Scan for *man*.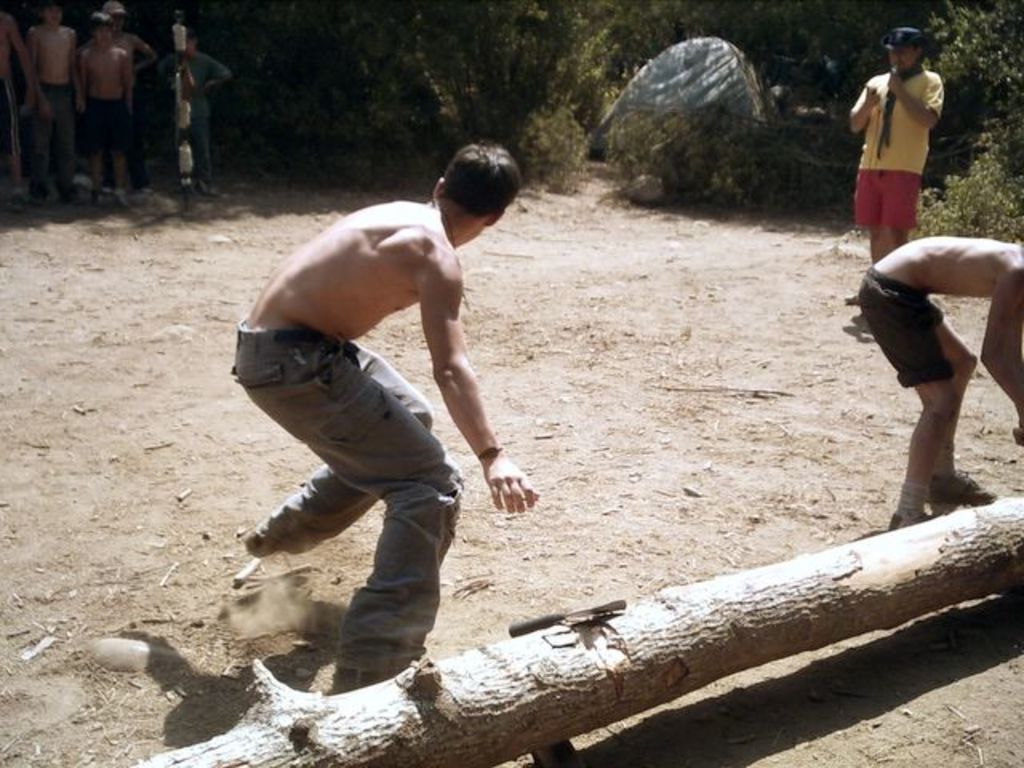
Scan result: (left=240, top=139, right=528, bottom=685).
